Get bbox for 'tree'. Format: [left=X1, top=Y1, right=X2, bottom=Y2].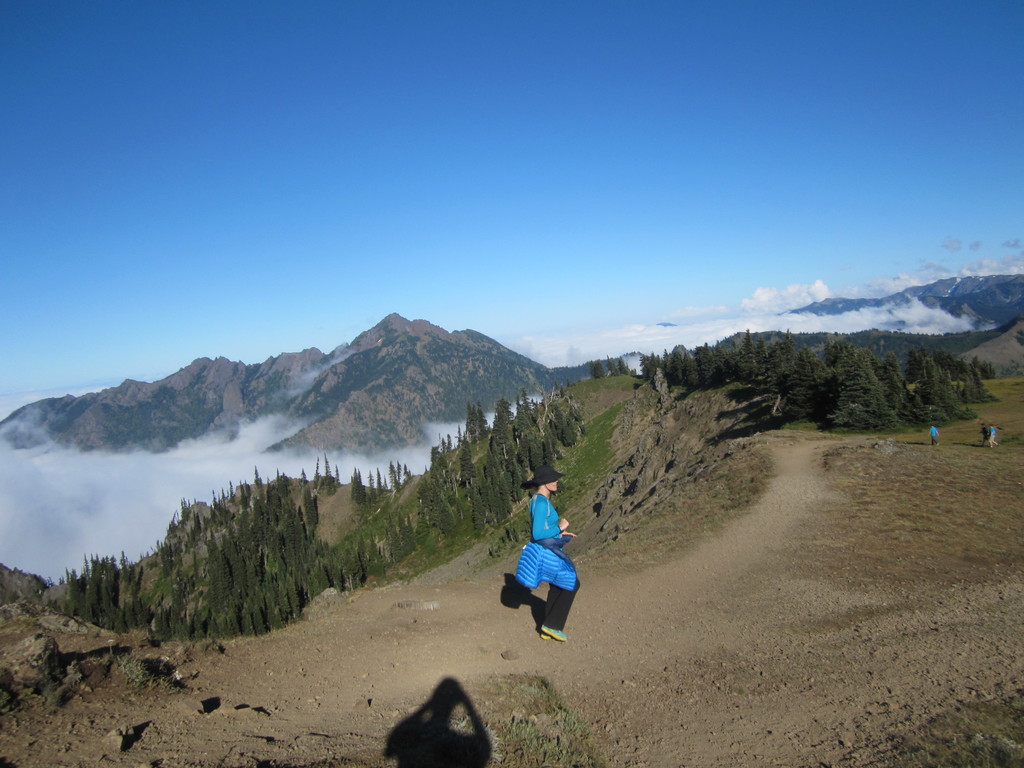
[left=452, top=423, right=465, bottom=454].
